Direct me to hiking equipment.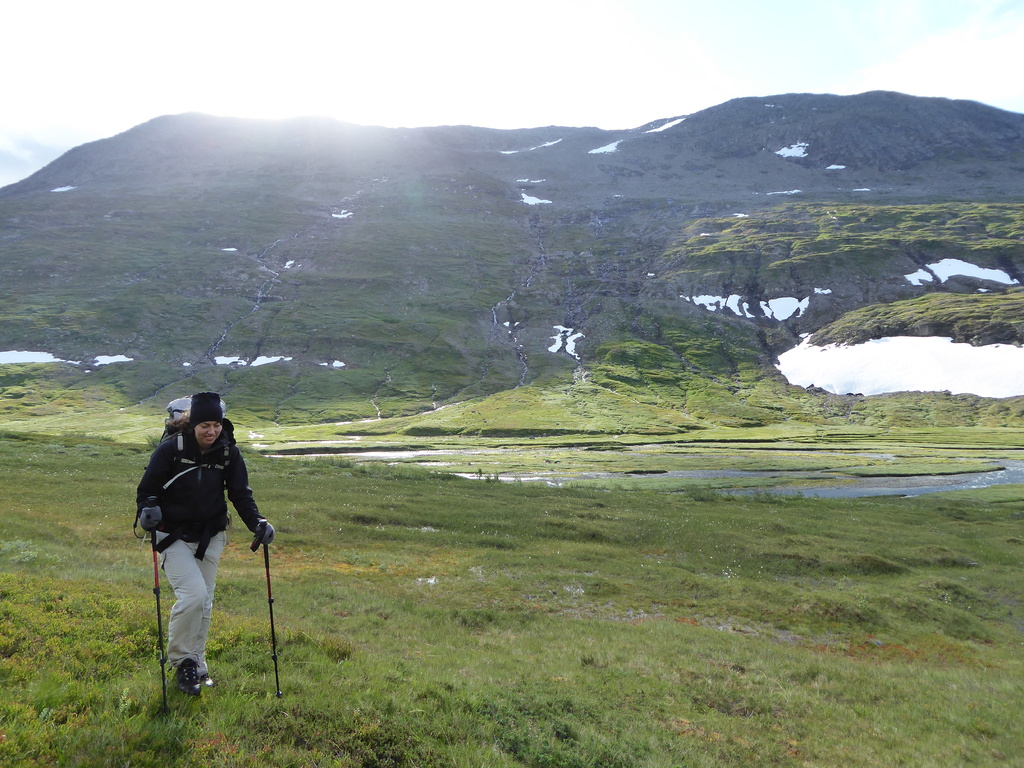
Direction: (159,394,234,430).
